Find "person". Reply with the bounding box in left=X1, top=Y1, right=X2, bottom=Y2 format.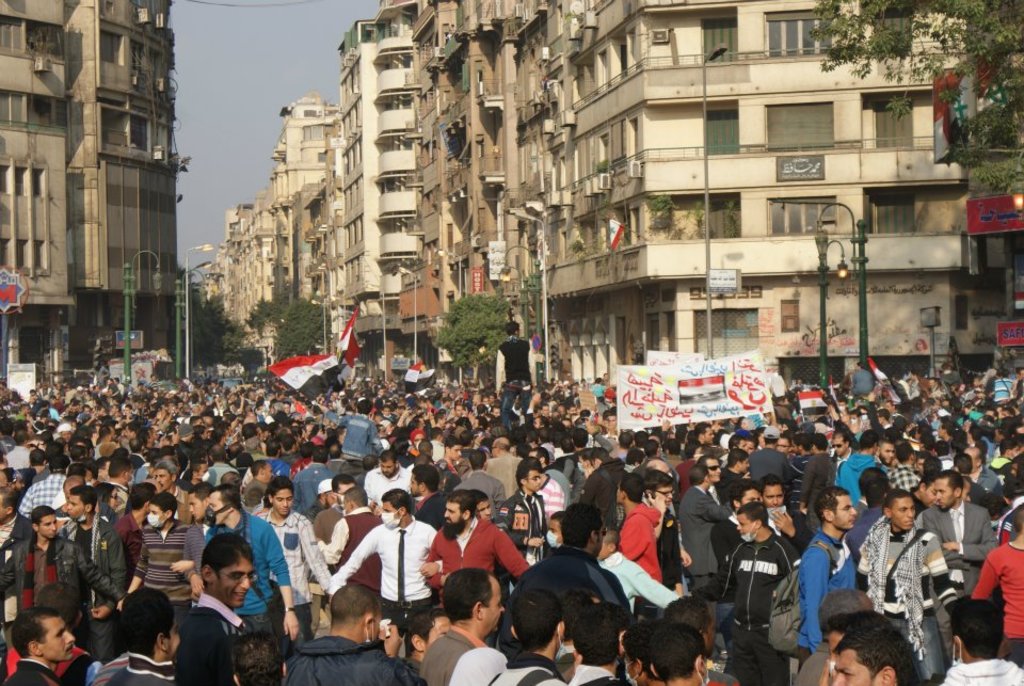
left=717, top=502, right=793, bottom=684.
